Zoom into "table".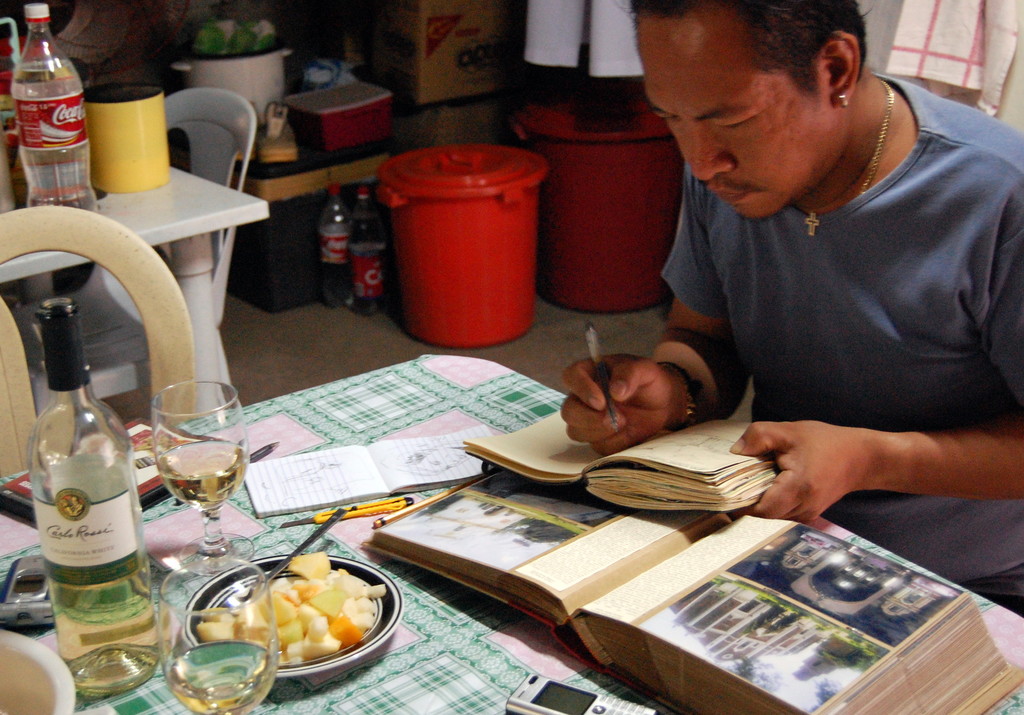
Zoom target: pyautogui.locateOnScreen(81, 305, 1018, 714).
